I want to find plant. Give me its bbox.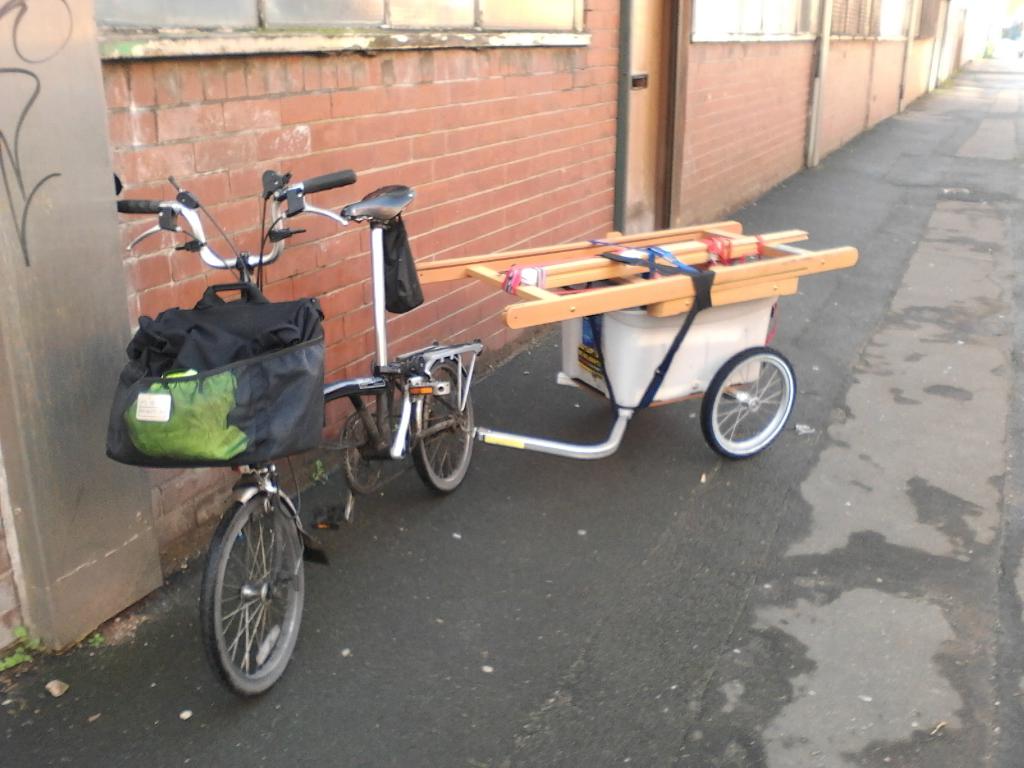
pyautogui.locateOnScreen(312, 457, 335, 495).
